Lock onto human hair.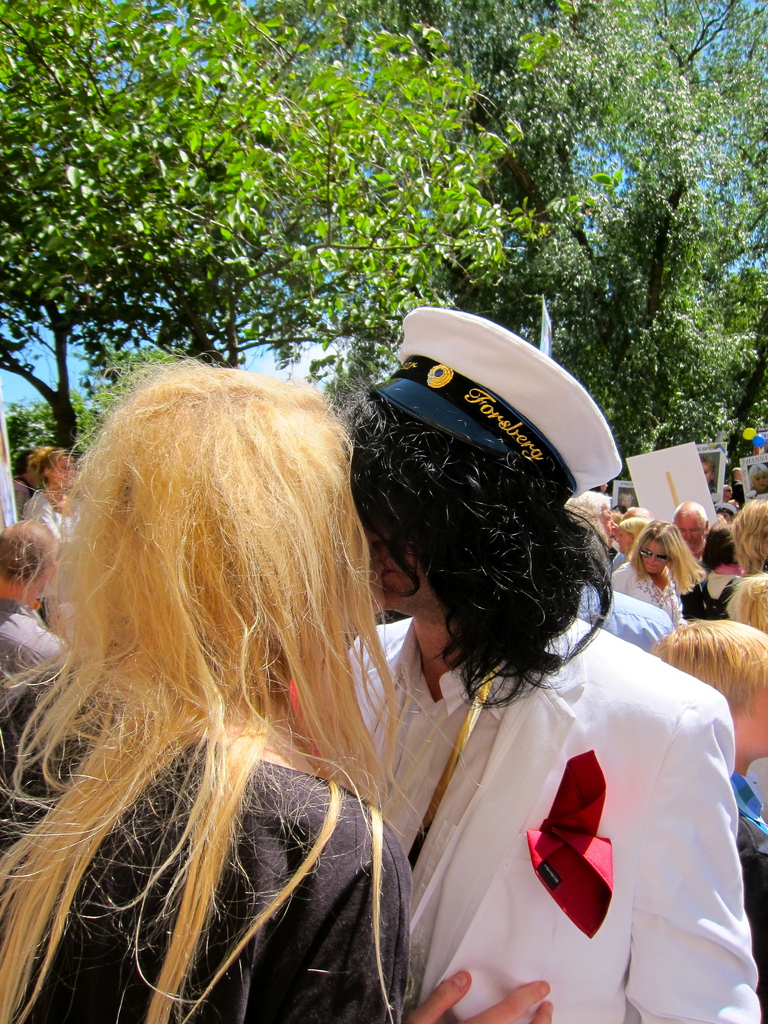
Locked: crop(349, 388, 616, 714).
